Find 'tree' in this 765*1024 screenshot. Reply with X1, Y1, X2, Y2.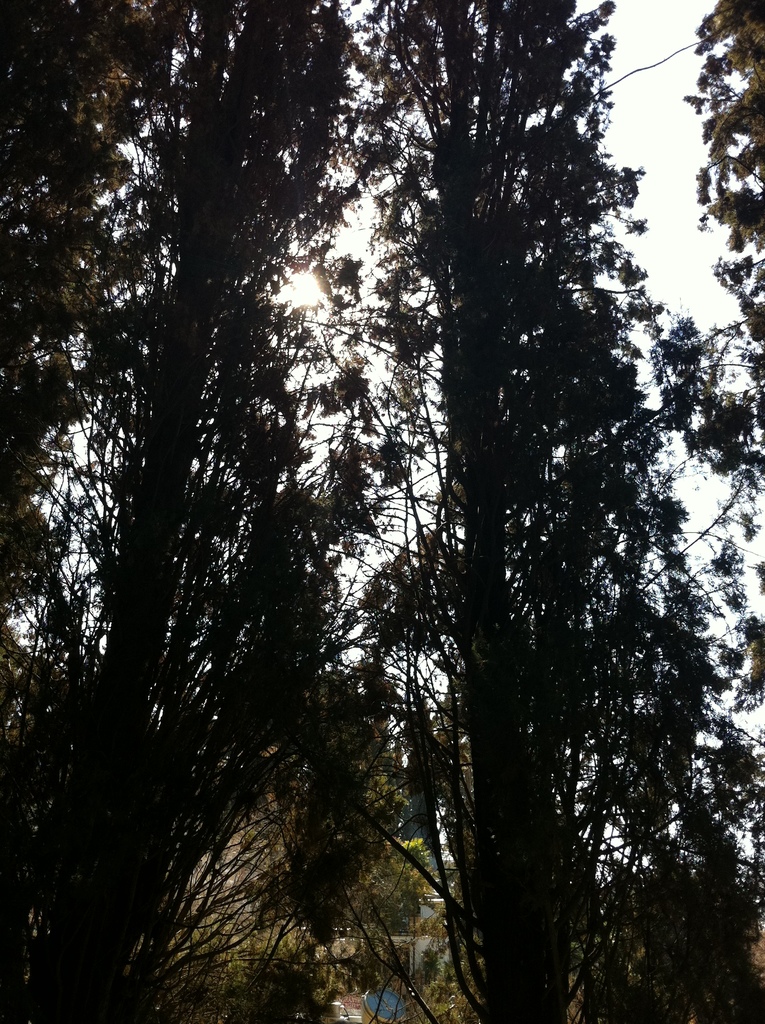
313, 0, 764, 1023.
